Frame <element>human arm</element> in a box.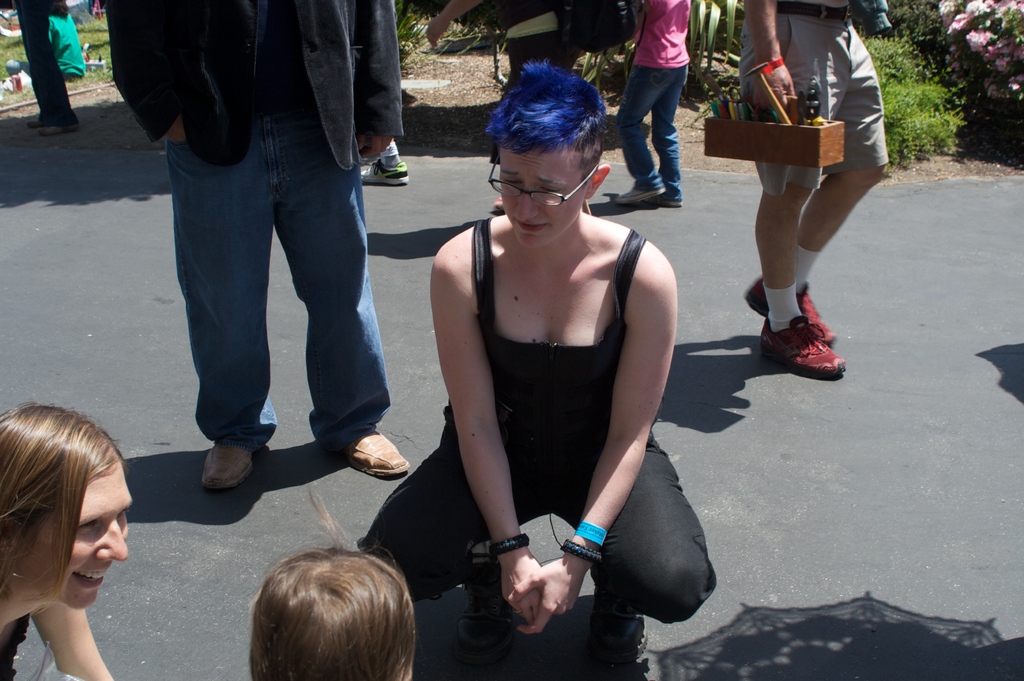
box(99, 0, 199, 150).
